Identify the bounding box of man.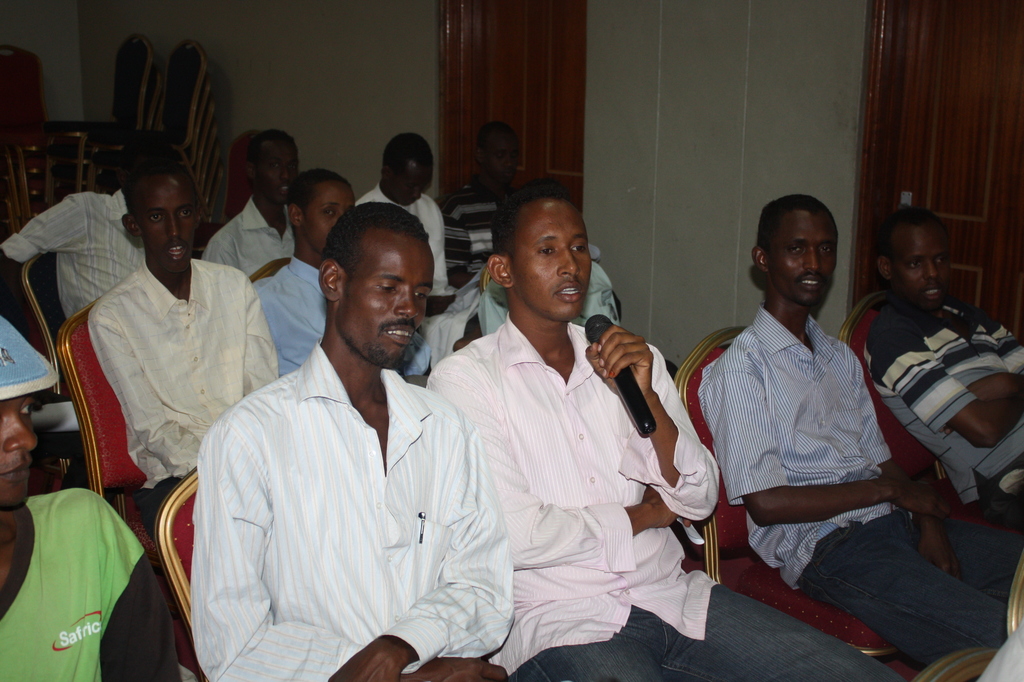
248, 168, 429, 389.
